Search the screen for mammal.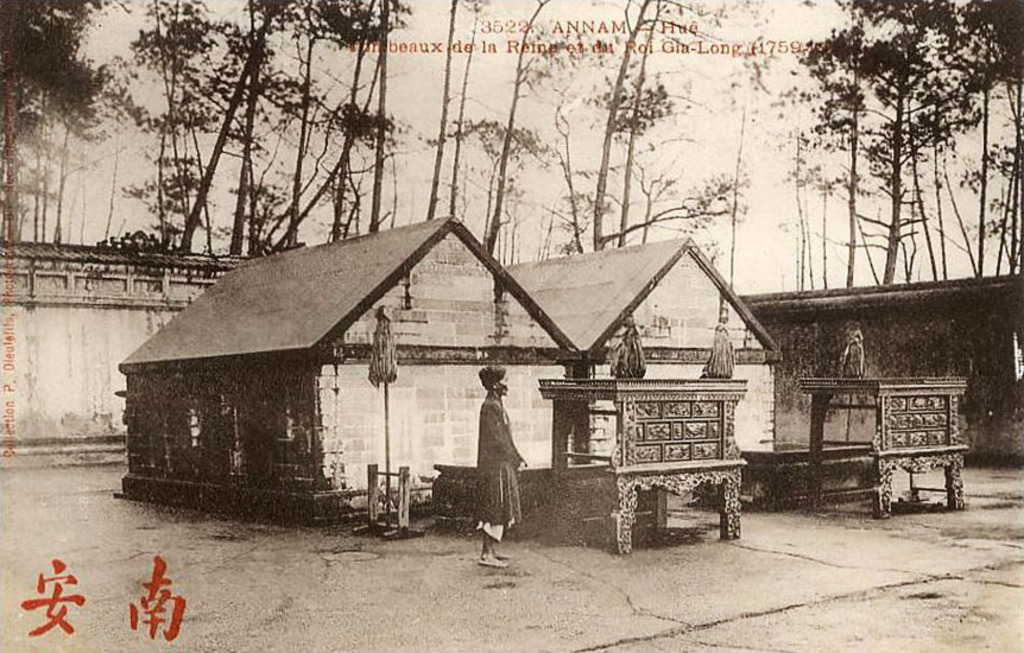
Found at [470,353,543,576].
